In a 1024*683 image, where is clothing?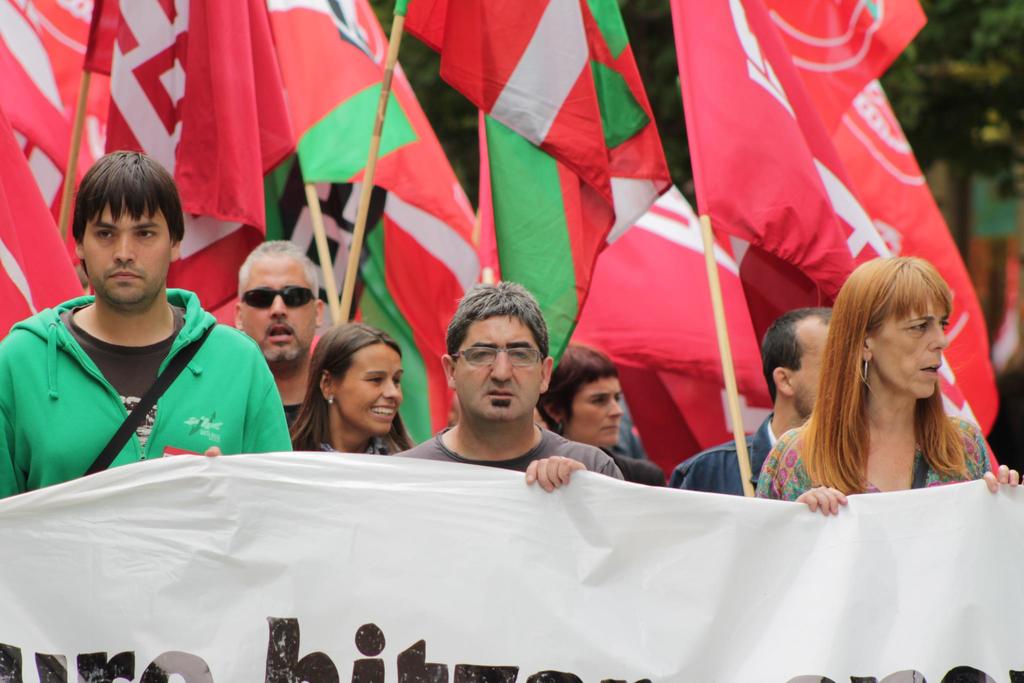
crop(0, 283, 287, 504).
